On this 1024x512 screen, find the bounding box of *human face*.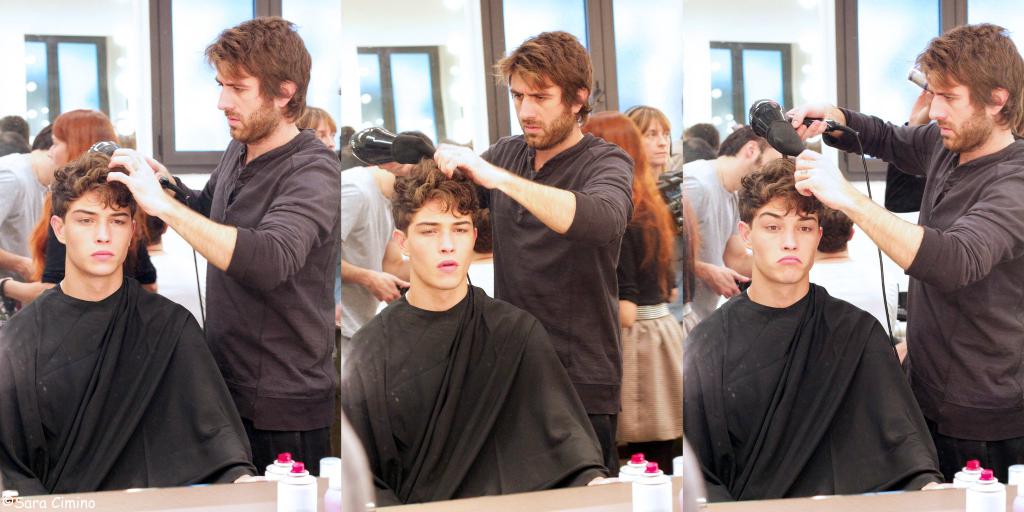
Bounding box: Rect(214, 68, 277, 138).
